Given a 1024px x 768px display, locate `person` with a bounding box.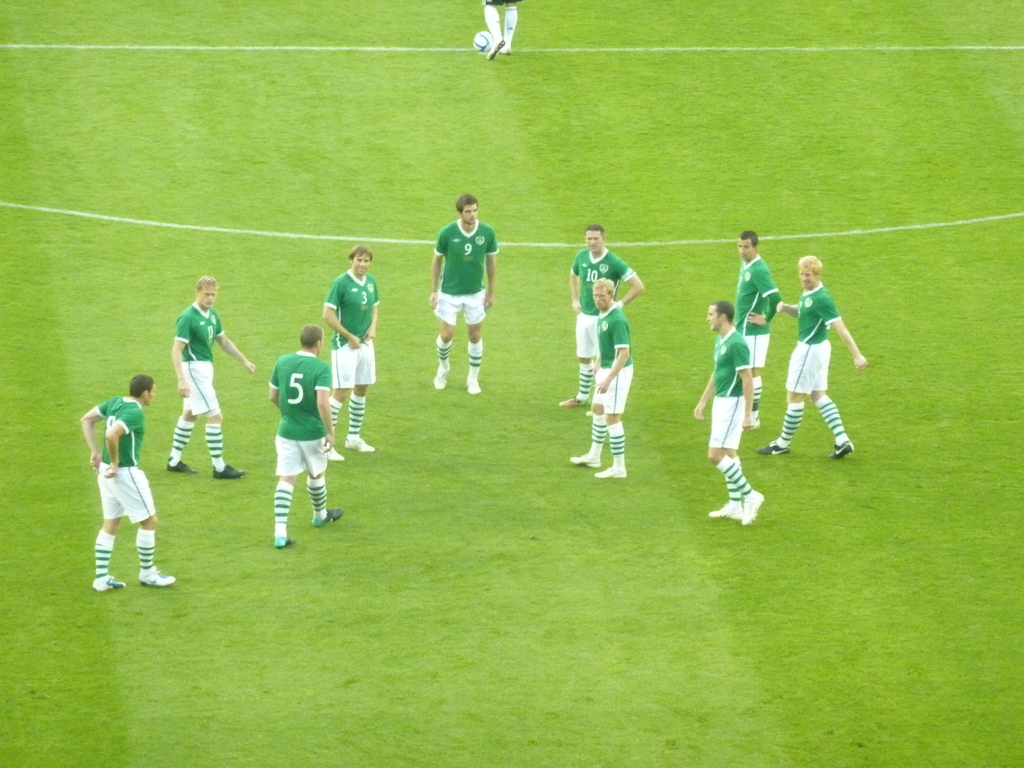
Located: <bbox>779, 255, 868, 461</bbox>.
